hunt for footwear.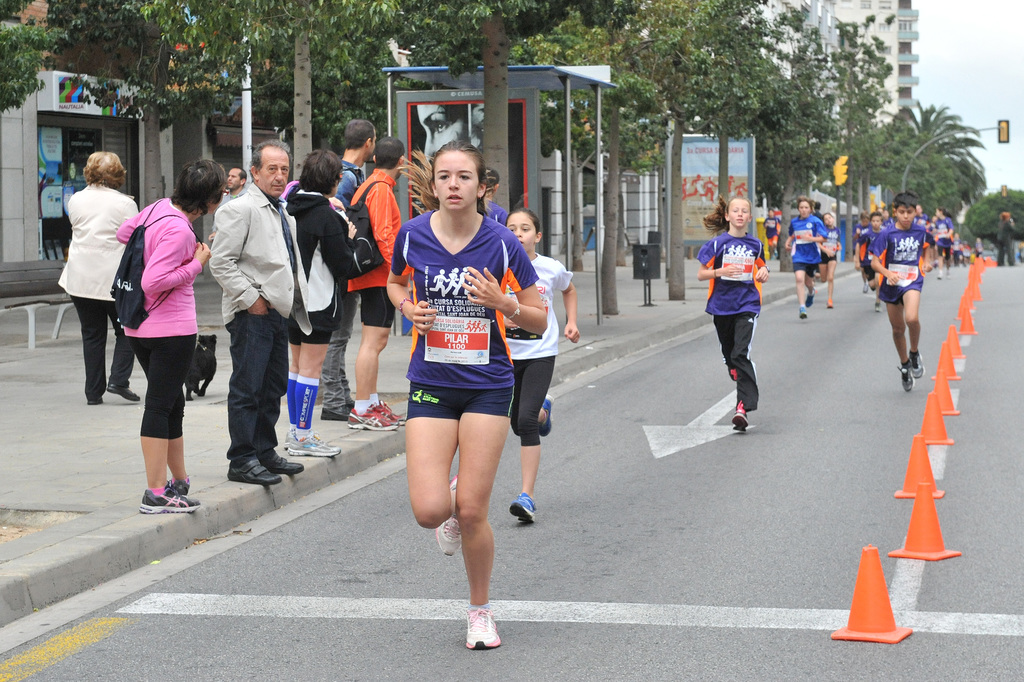
Hunted down at (x1=539, y1=398, x2=551, y2=435).
